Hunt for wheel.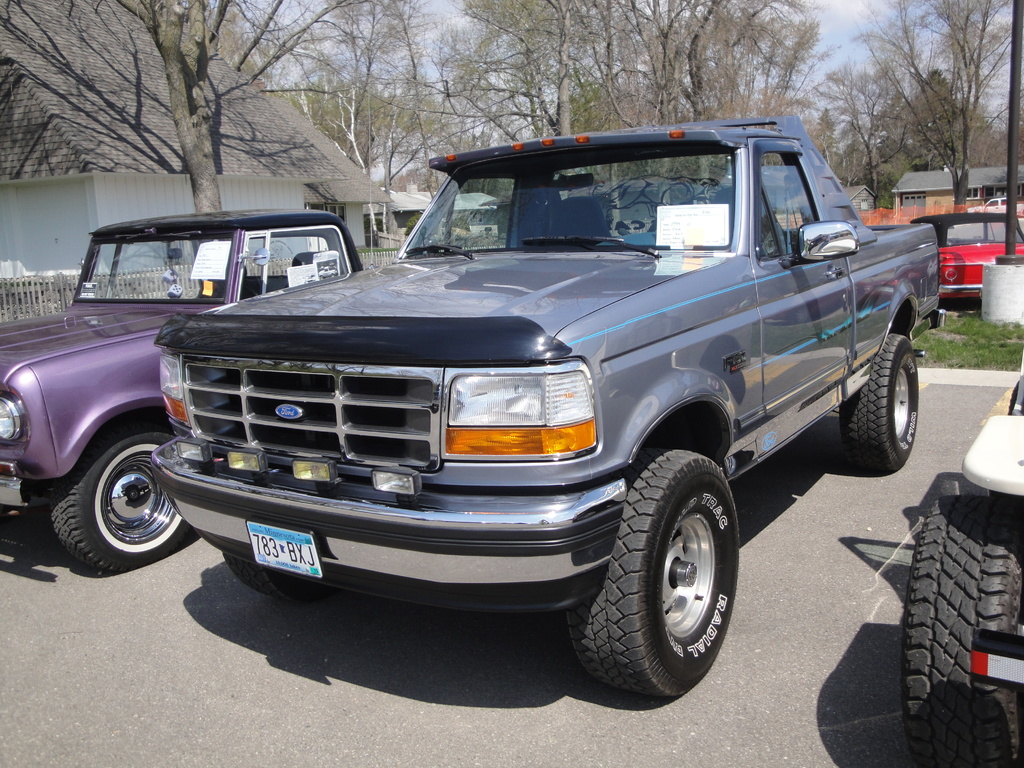
Hunted down at [39,412,179,580].
